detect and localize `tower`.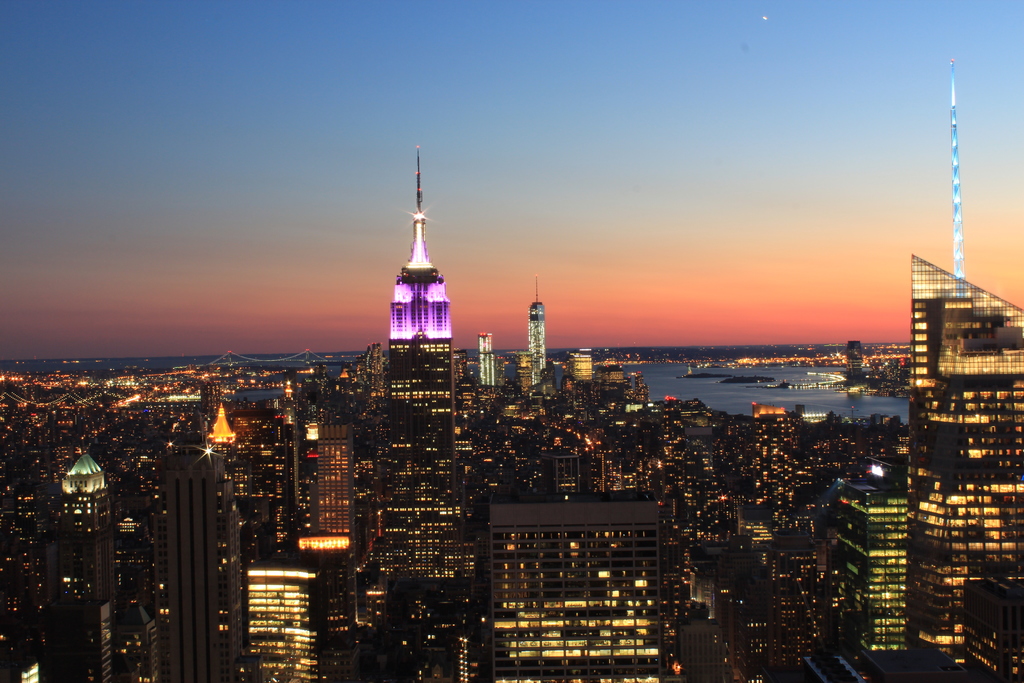
Localized at detection(519, 274, 547, 384).
